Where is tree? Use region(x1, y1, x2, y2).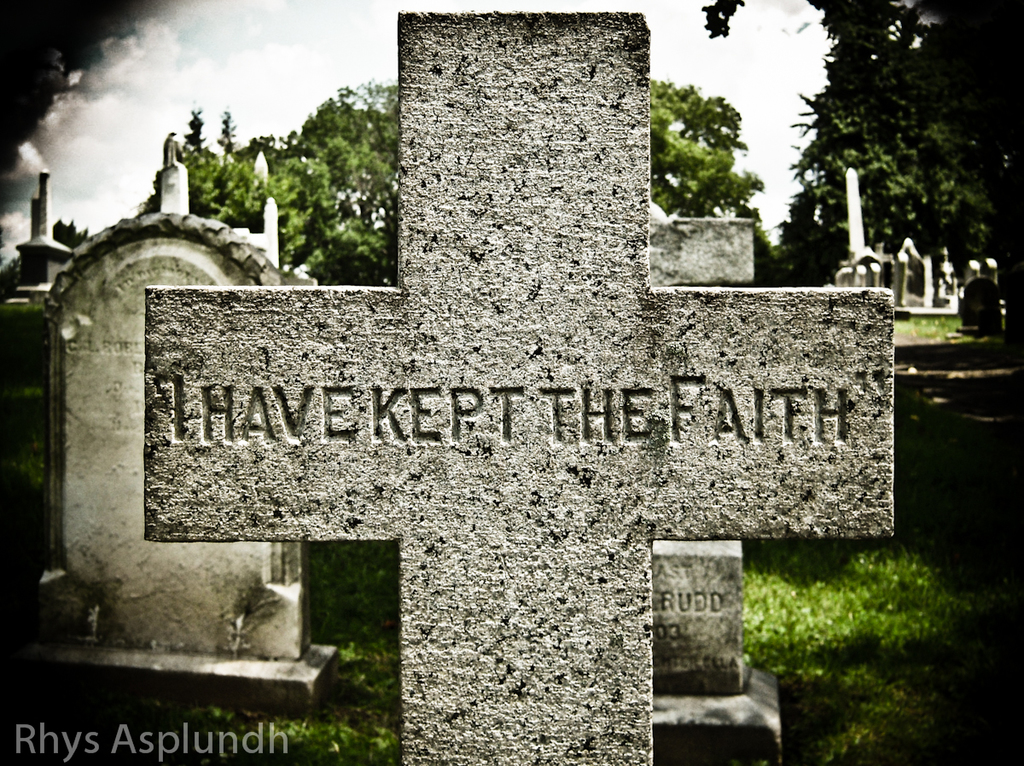
region(144, 108, 329, 283).
